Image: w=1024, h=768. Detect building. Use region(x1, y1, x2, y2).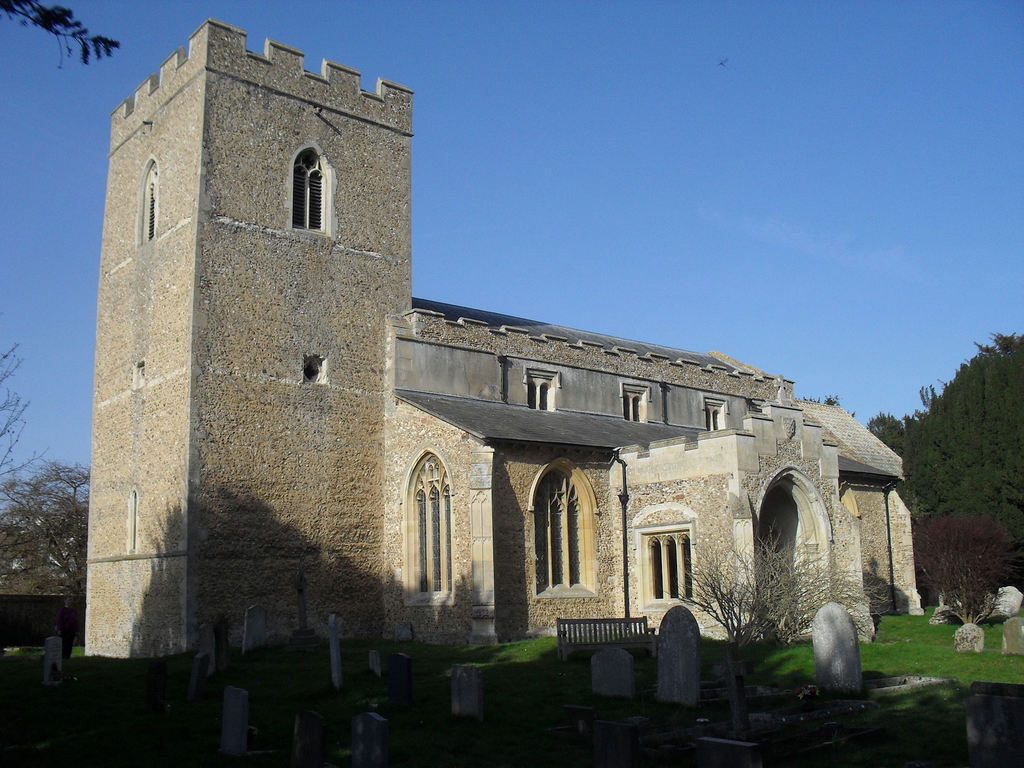
region(82, 19, 925, 674).
